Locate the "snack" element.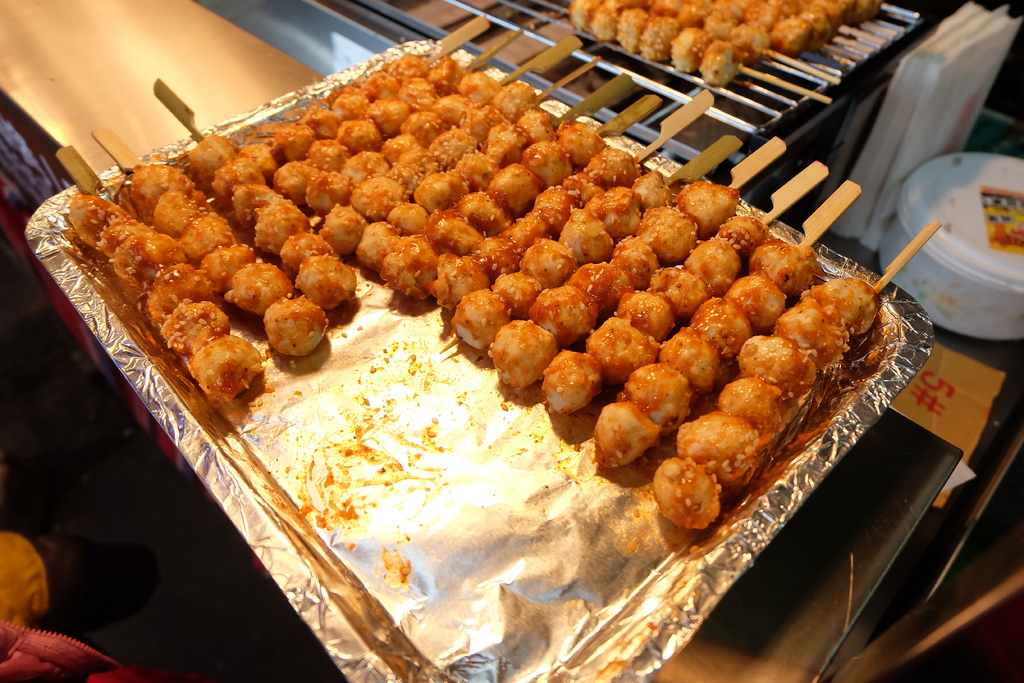
Element bbox: crop(481, 233, 520, 279).
